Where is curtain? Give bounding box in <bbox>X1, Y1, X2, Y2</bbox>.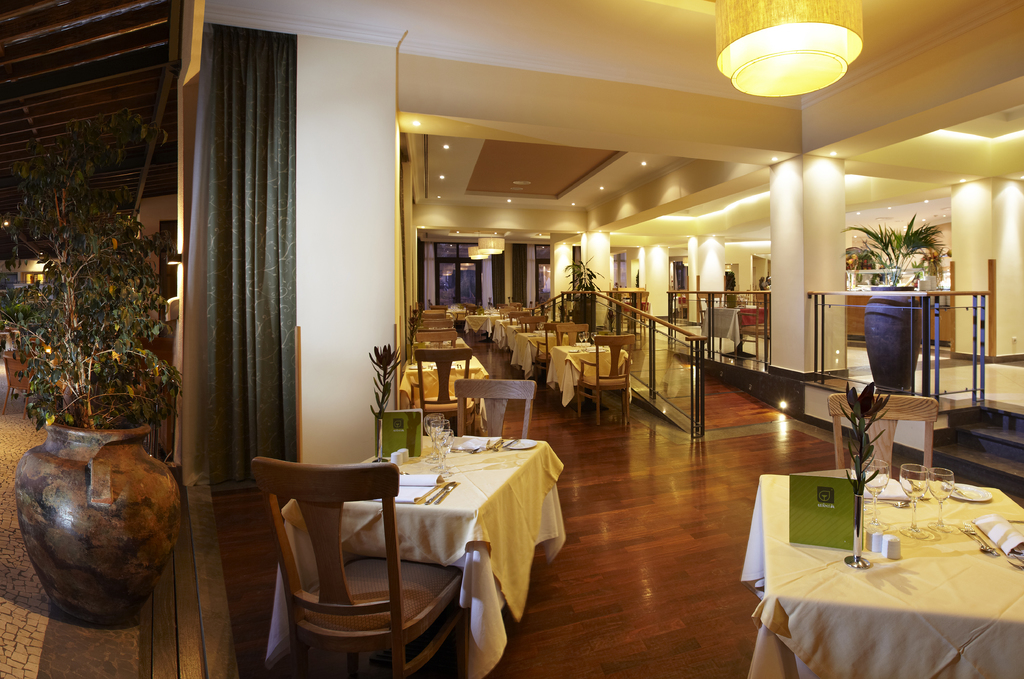
<bbox>483, 255, 497, 309</bbox>.
